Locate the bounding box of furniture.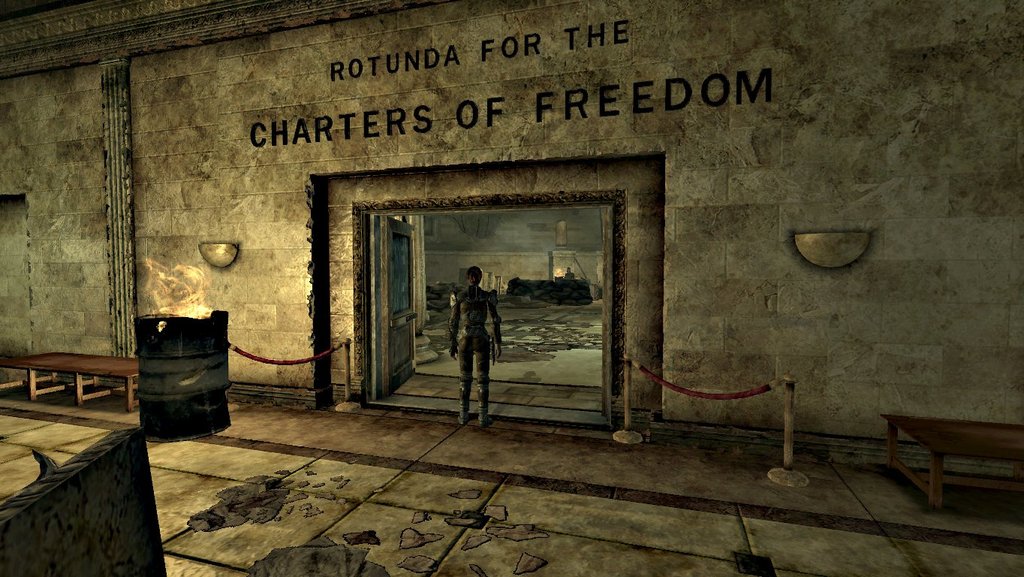
Bounding box: (x1=875, y1=412, x2=1023, y2=510).
